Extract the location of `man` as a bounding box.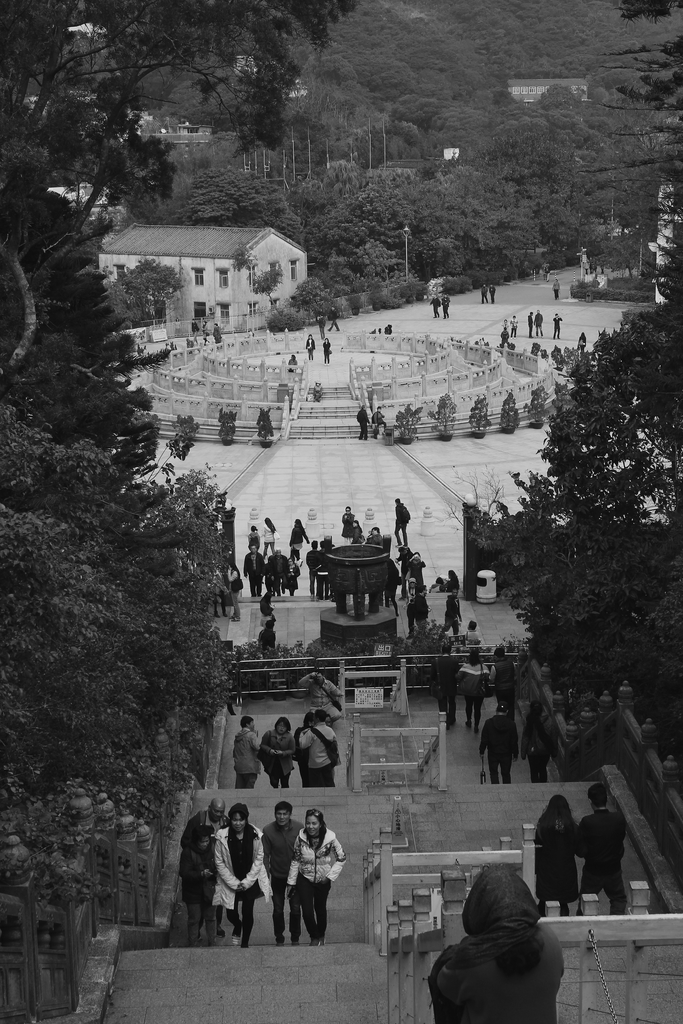
<region>393, 497, 409, 547</region>.
